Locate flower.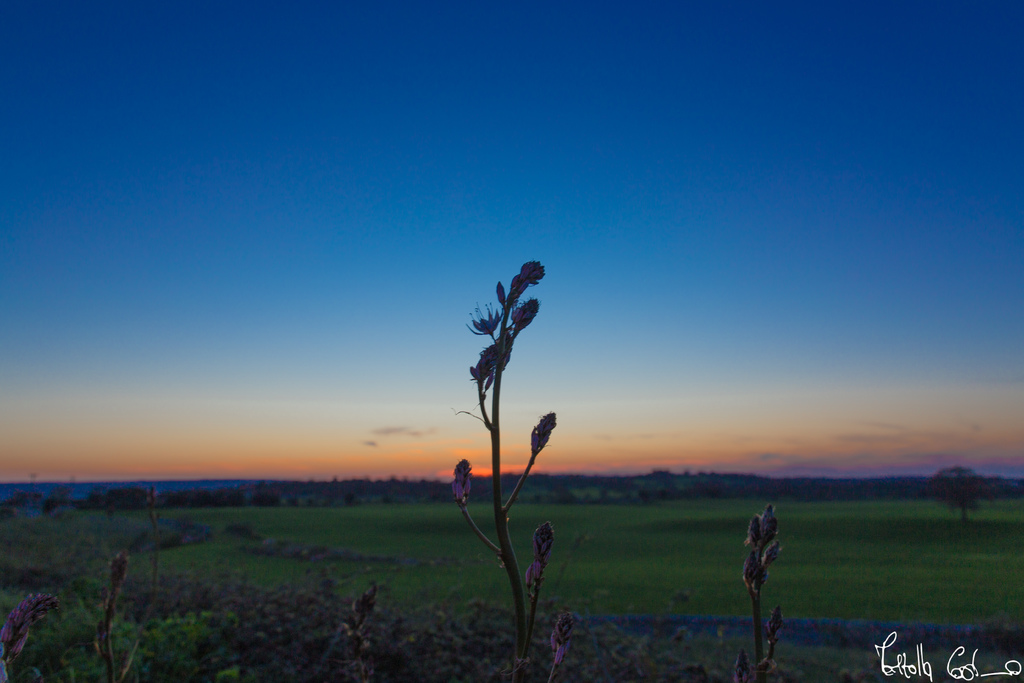
Bounding box: (509, 263, 544, 301).
